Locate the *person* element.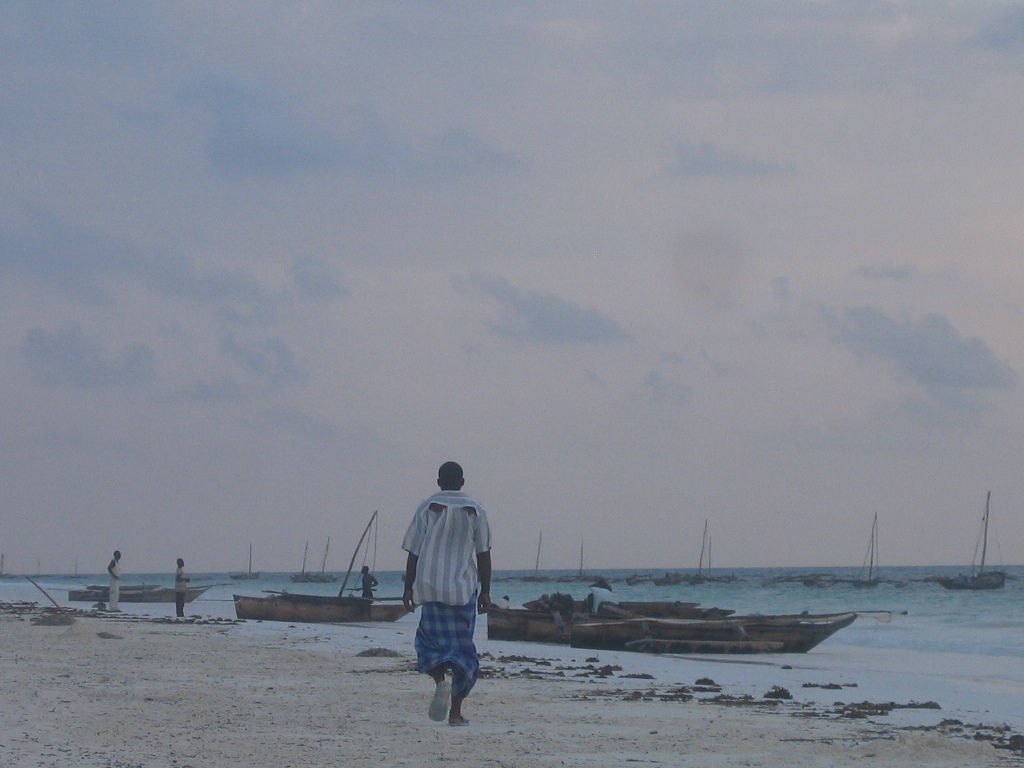
Element bbox: {"x1": 105, "y1": 549, "x2": 122, "y2": 610}.
